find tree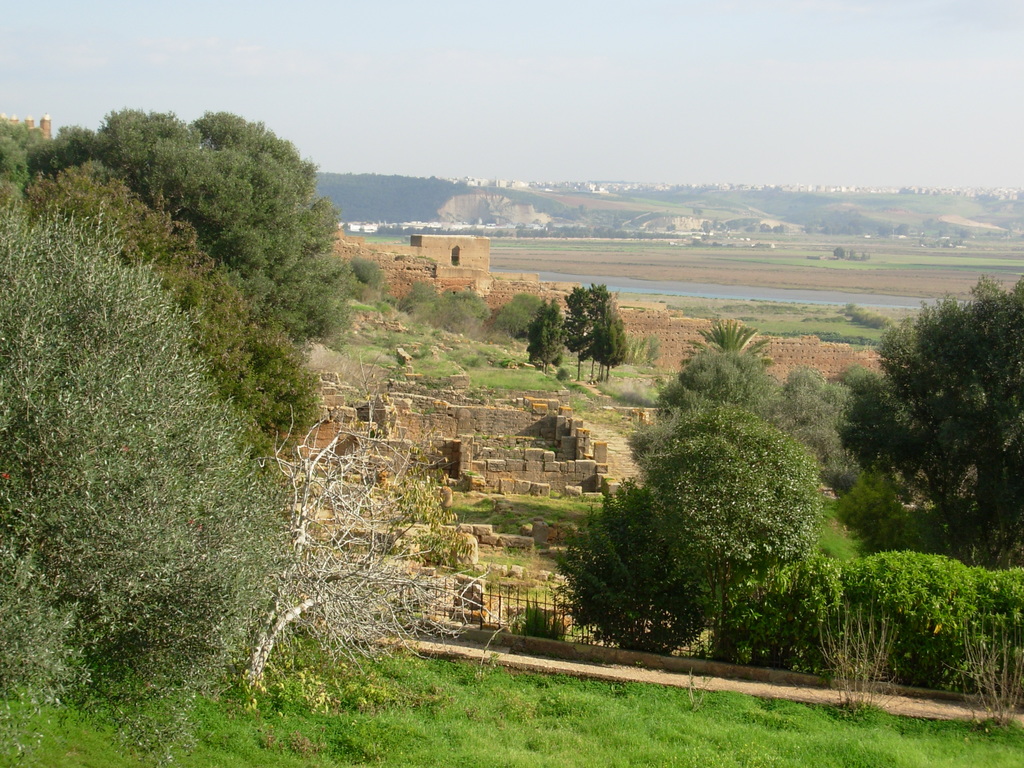
bbox=(592, 309, 621, 383)
